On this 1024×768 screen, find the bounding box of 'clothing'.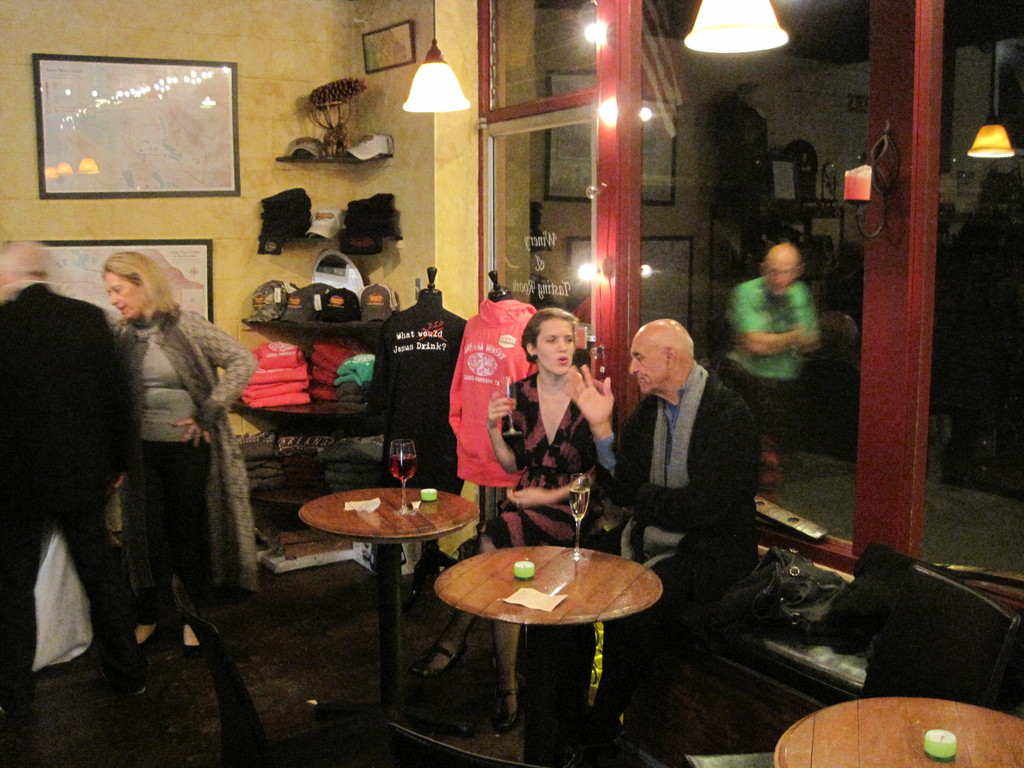
Bounding box: {"x1": 367, "y1": 293, "x2": 468, "y2": 580}.
